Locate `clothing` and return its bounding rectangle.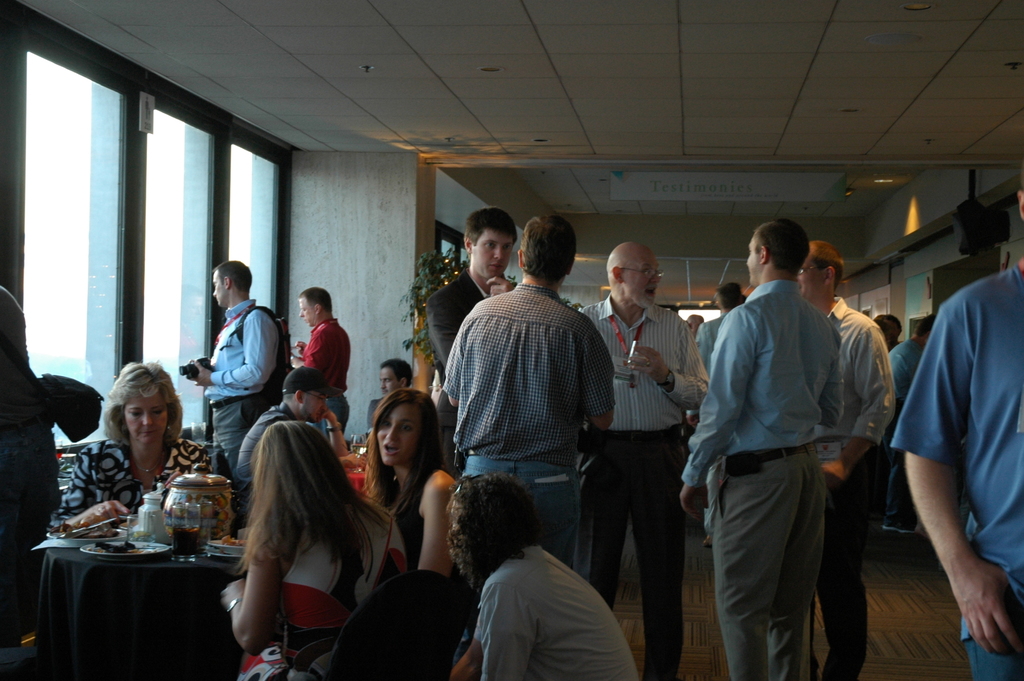
474 541 645 680.
